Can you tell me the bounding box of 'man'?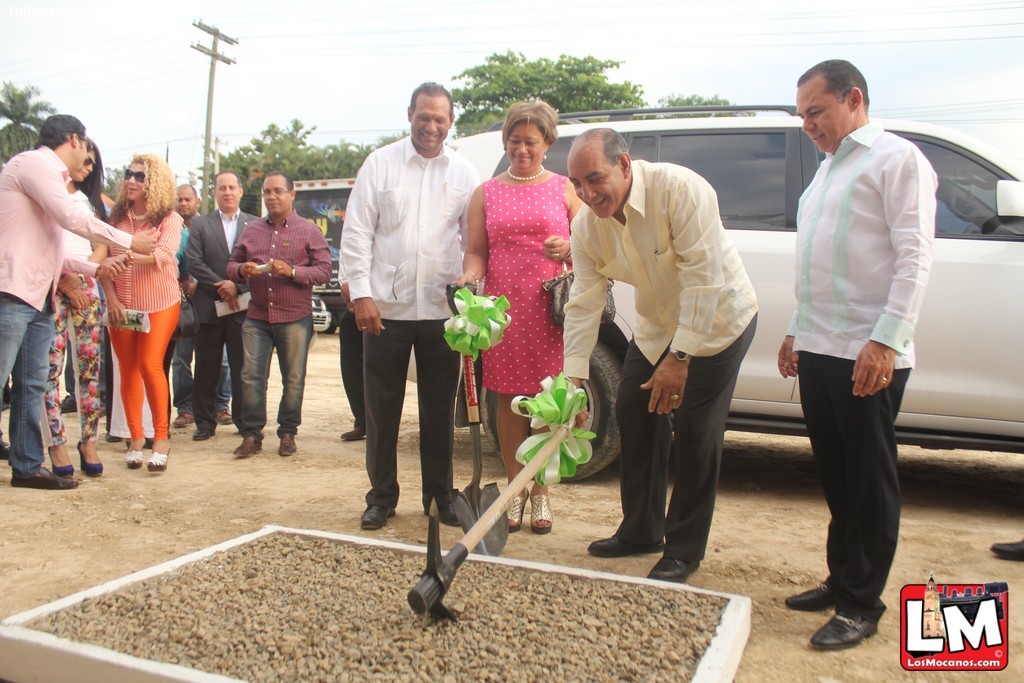
crop(172, 176, 237, 441).
